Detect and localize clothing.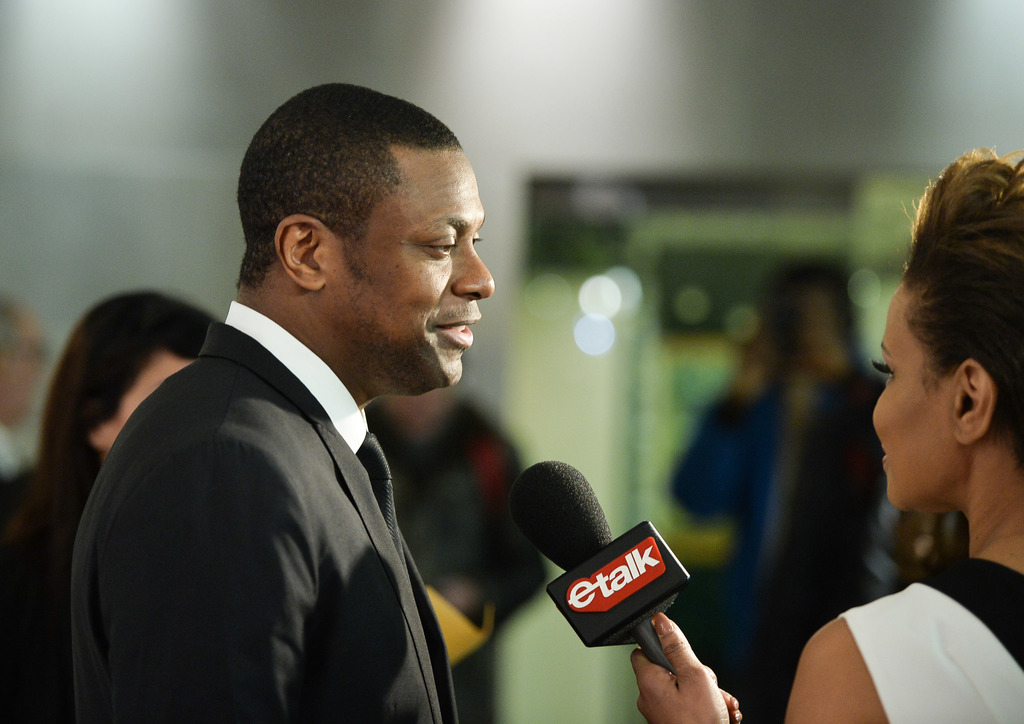
Localized at bbox=[68, 267, 489, 723].
